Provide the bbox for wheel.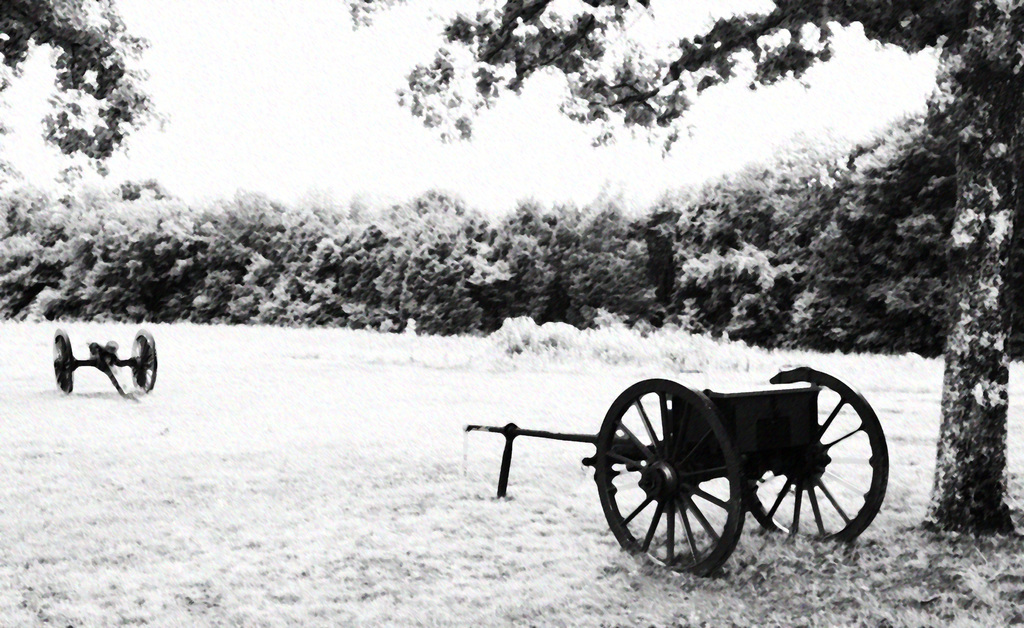
bbox(749, 359, 886, 542).
